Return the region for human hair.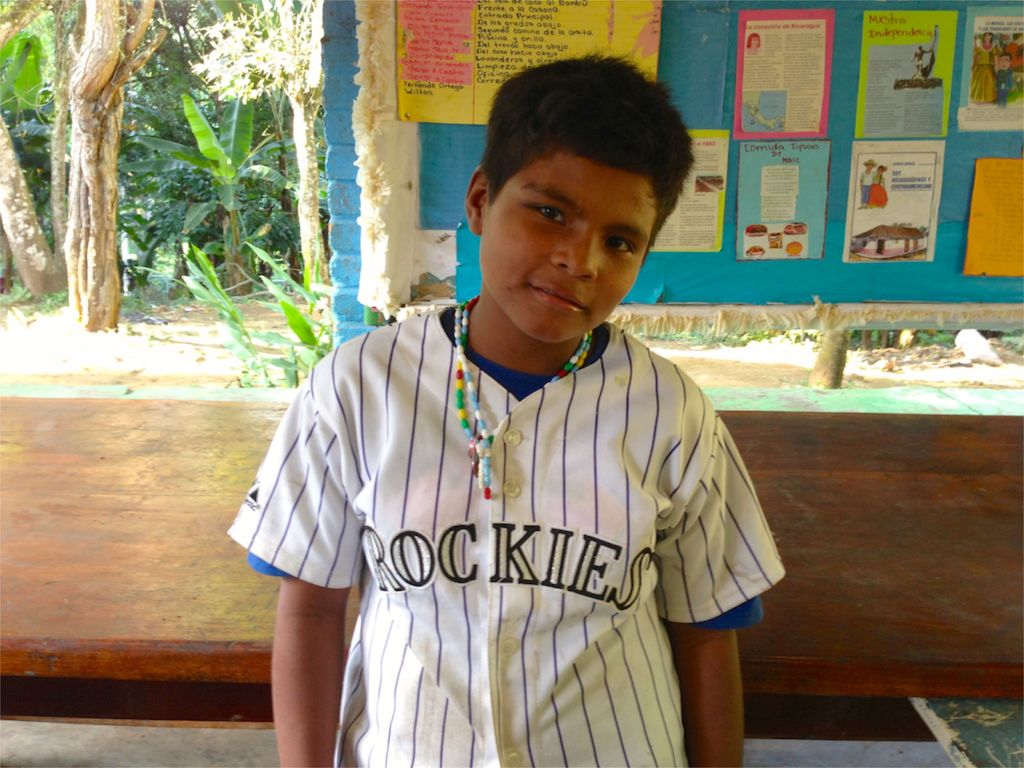
(x1=481, y1=42, x2=682, y2=250).
